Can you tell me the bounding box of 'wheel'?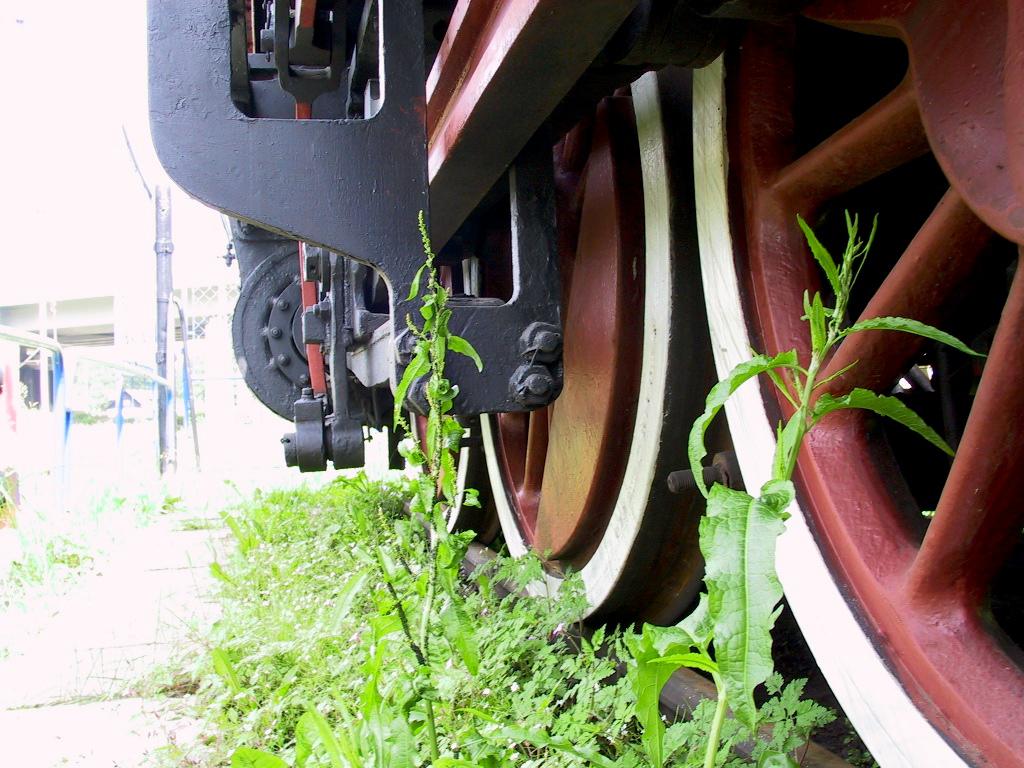
449 63 733 680.
